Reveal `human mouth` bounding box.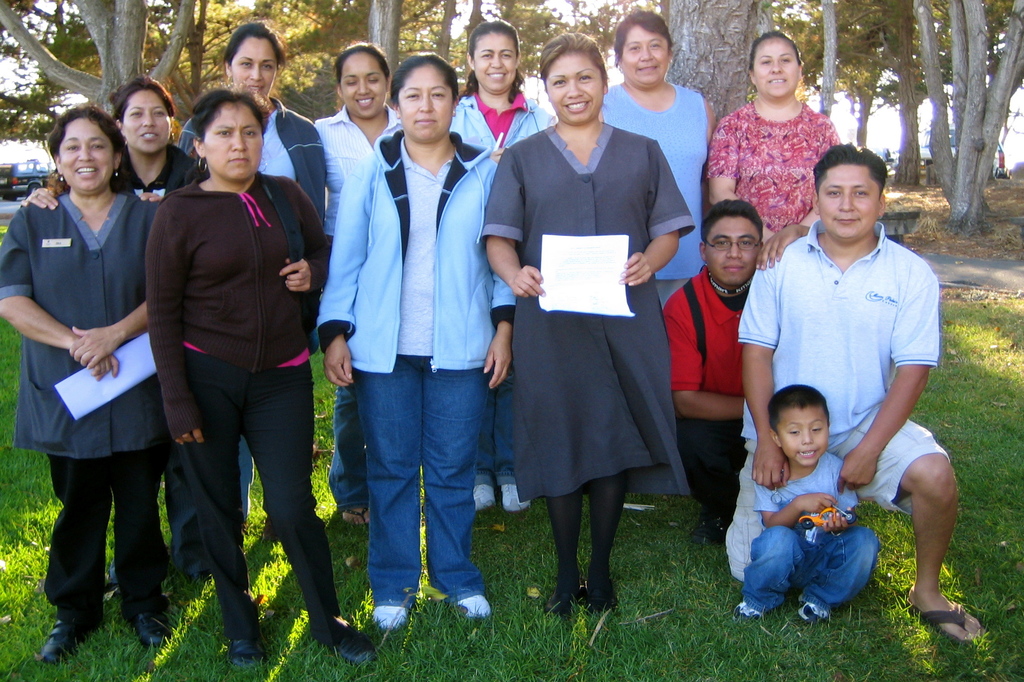
Revealed: 485/71/508/82.
